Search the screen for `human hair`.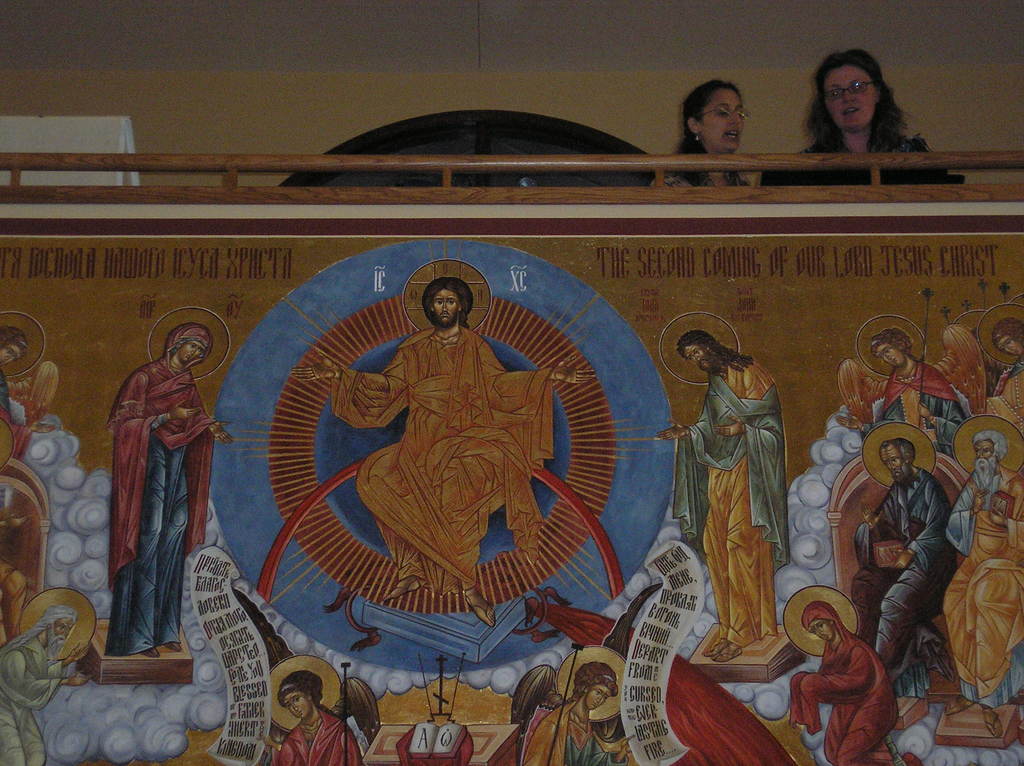
Found at [332, 669, 383, 744].
